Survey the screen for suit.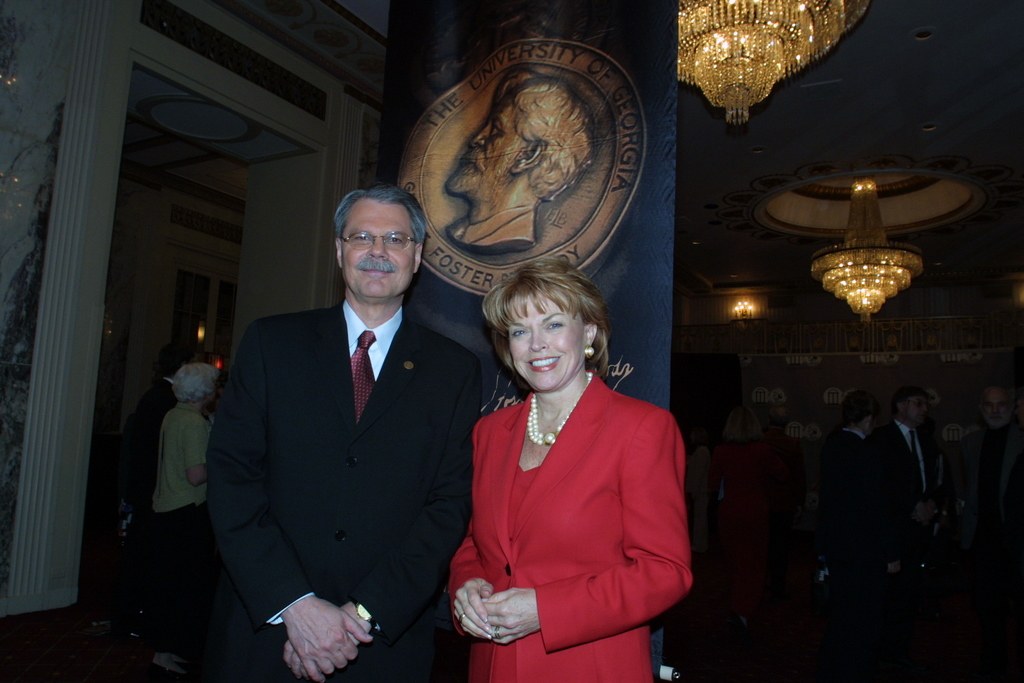
Survey found: BBox(876, 415, 939, 556).
